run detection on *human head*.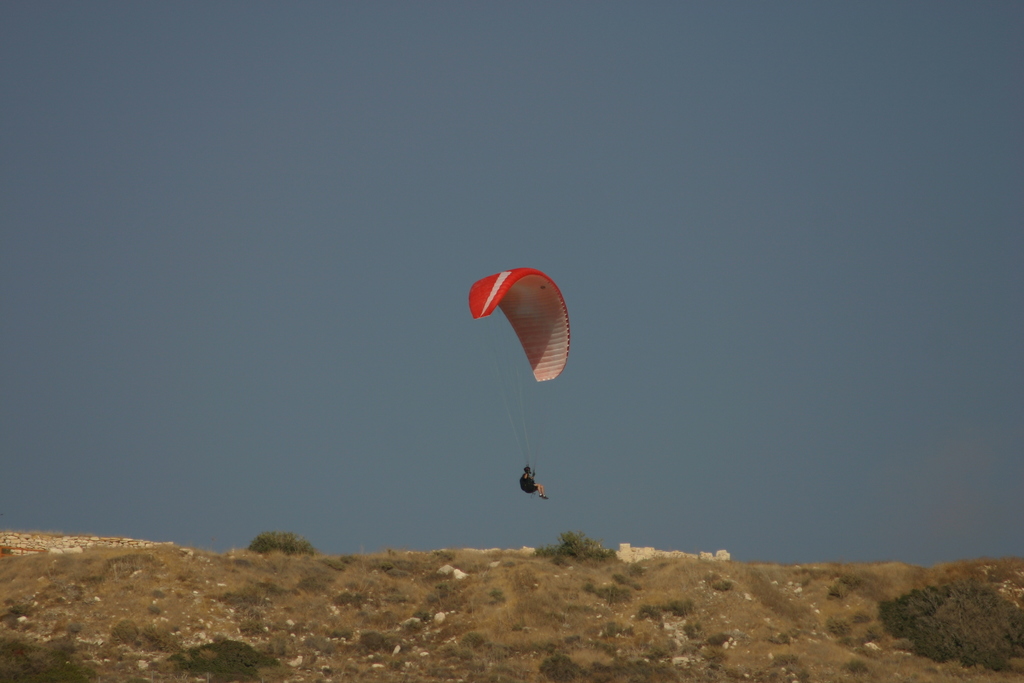
Result: region(524, 468, 529, 473).
